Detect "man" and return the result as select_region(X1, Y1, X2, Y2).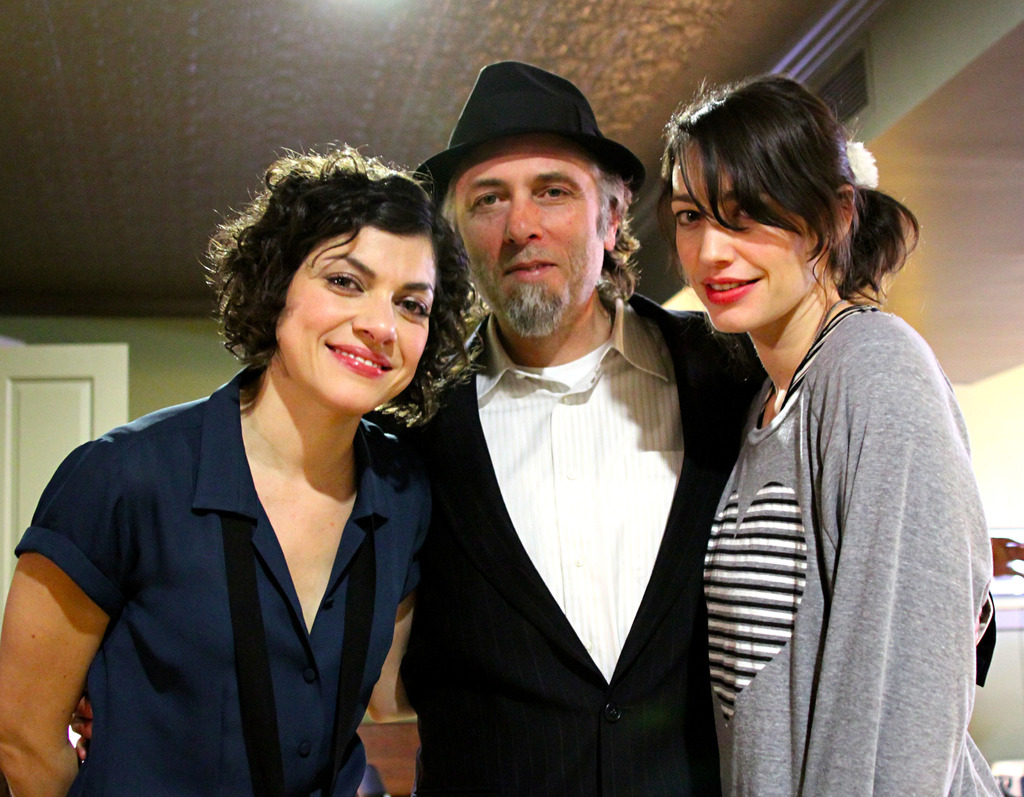
select_region(386, 68, 753, 796).
